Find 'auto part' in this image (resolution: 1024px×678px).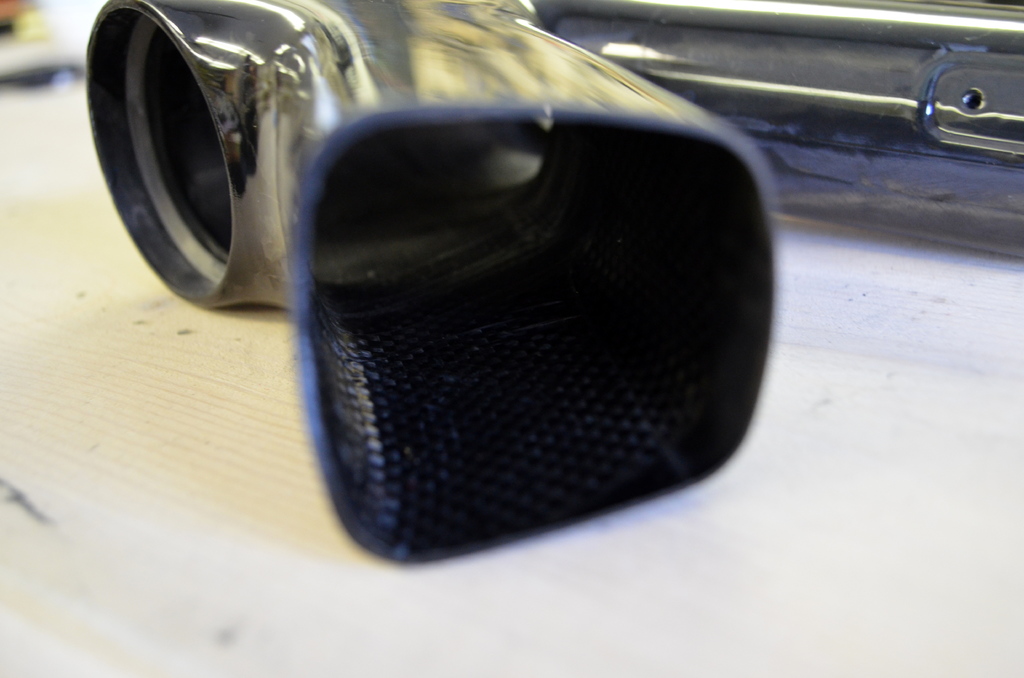
{"x1": 90, "y1": 0, "x2": 788, "y2": 567}.
